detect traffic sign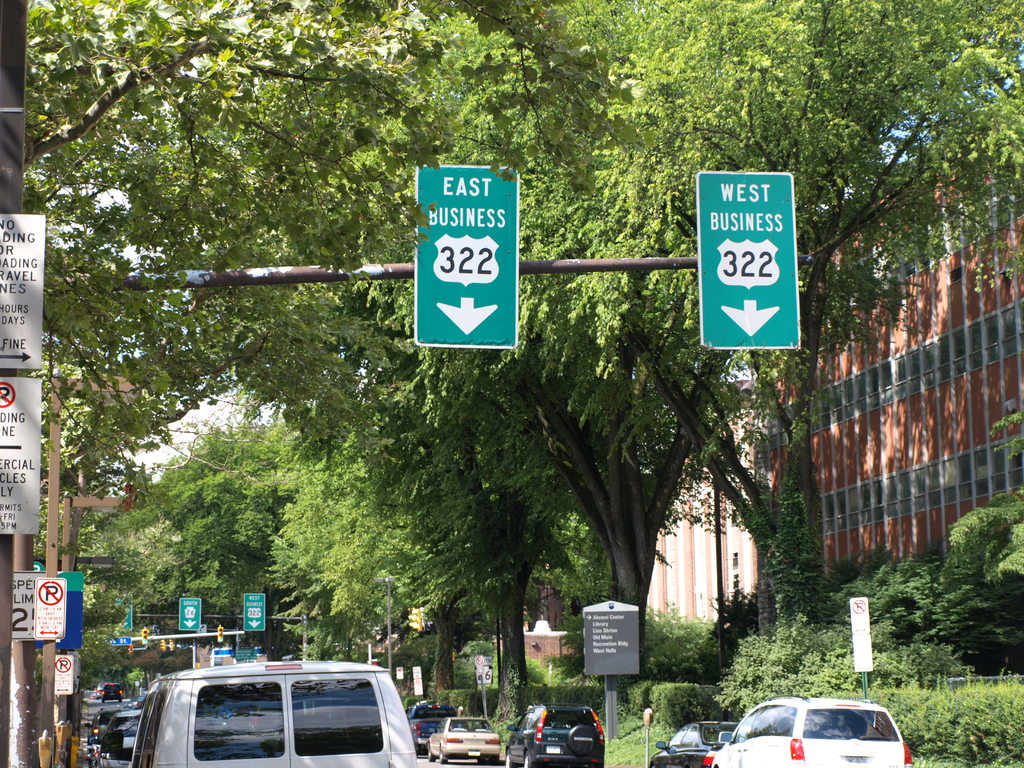
detection(0, 212, 45, 364)
